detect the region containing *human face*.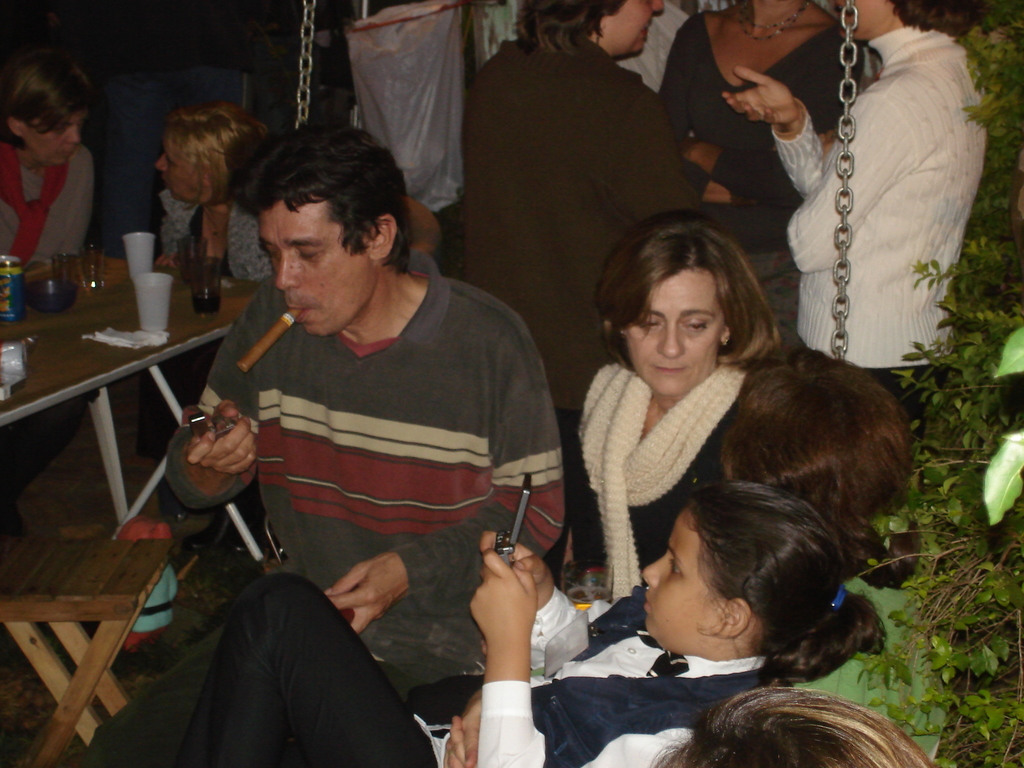
crop(637, 503, 726, 648).
